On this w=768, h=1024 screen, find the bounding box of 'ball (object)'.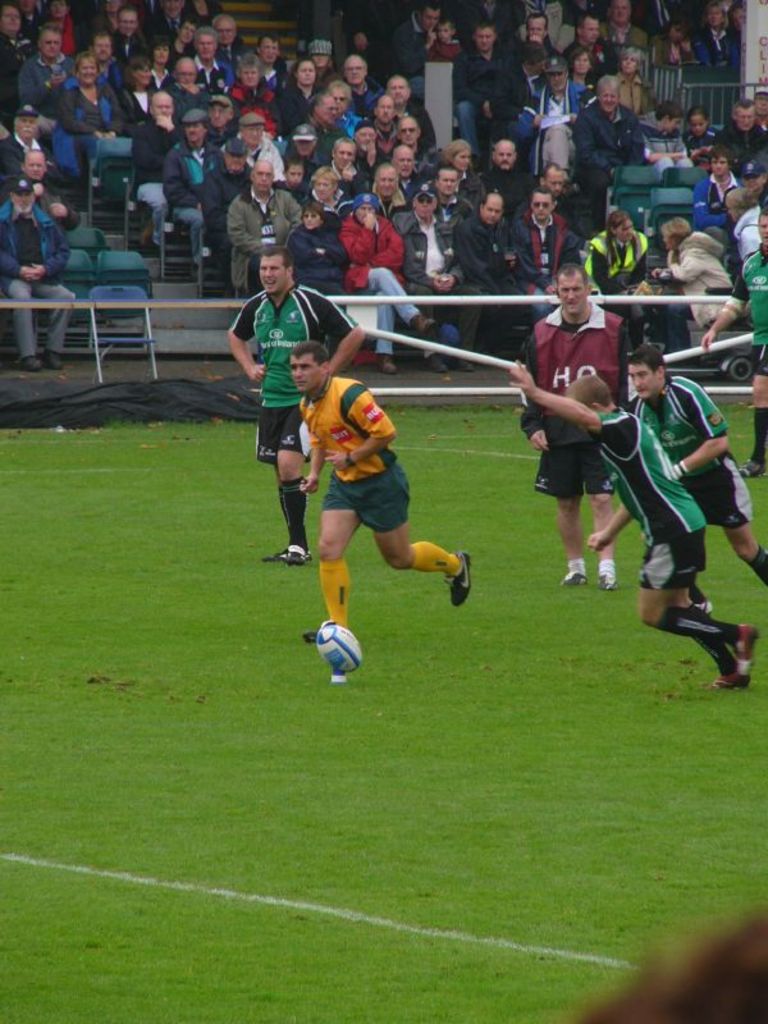
Bounding box: bbox=[317, 618, 365, 676].
